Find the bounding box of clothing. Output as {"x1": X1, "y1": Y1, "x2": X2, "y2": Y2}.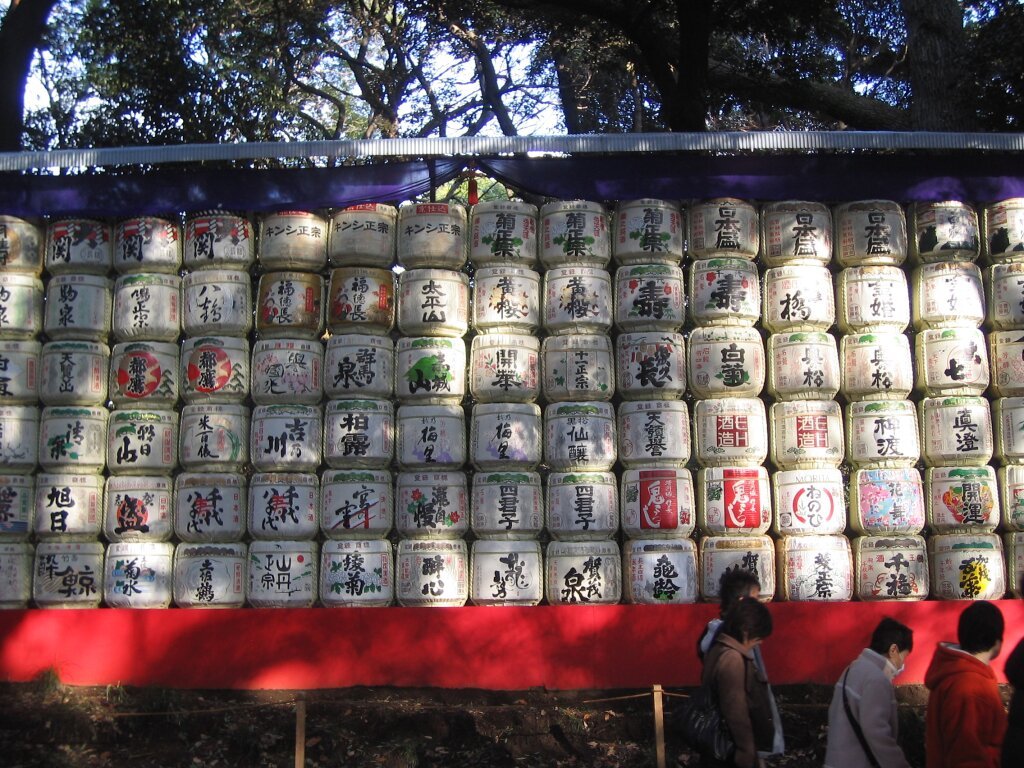
{"x1": 688, "y1": 622, "x2": 786, "y2": 761}.
